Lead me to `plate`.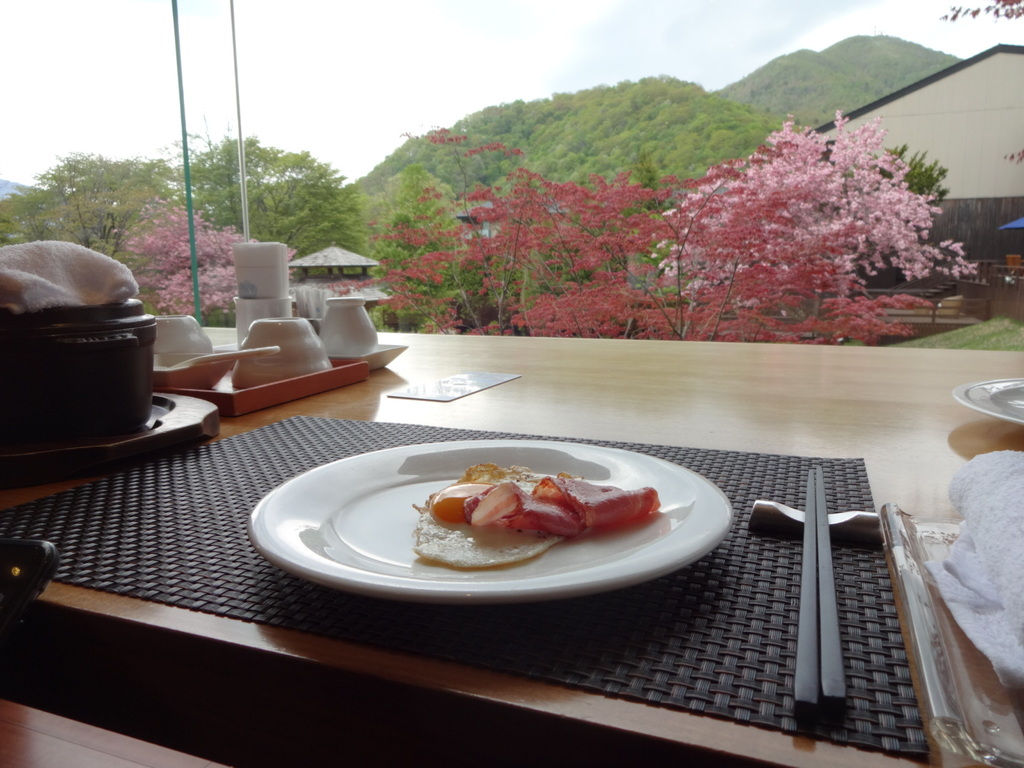
Lead to bbox=(955, 376, 1023, 427).
